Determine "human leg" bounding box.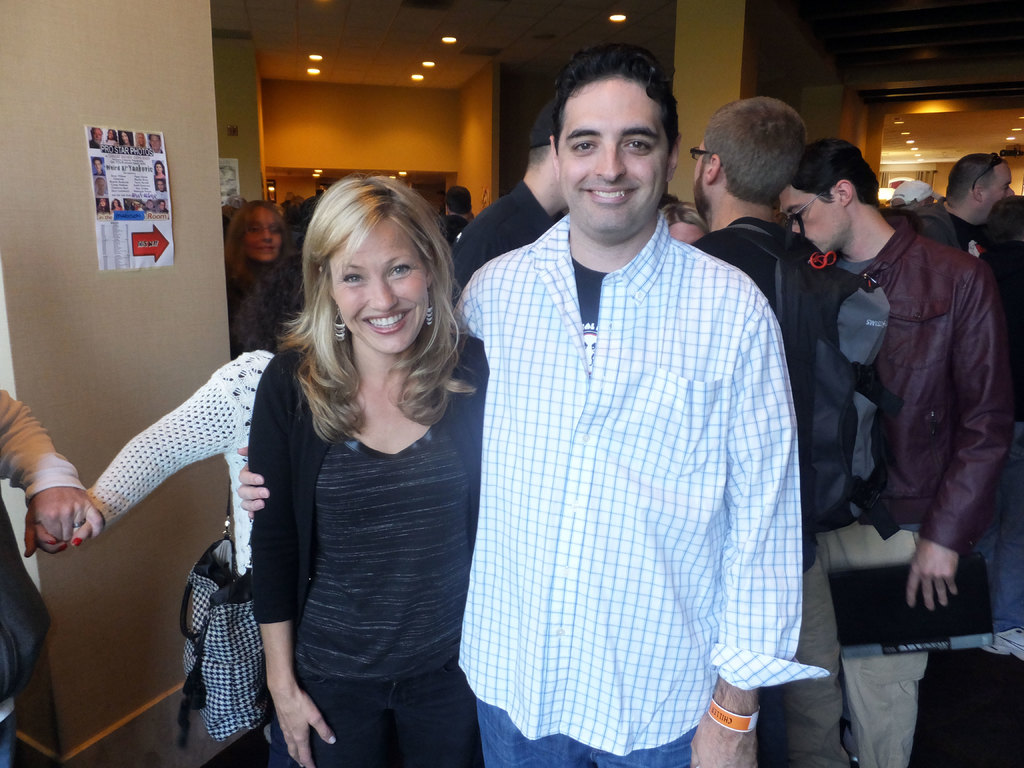
Determined: {"left": 478, "top": 698, "right": 696, "bottom": 767}.
